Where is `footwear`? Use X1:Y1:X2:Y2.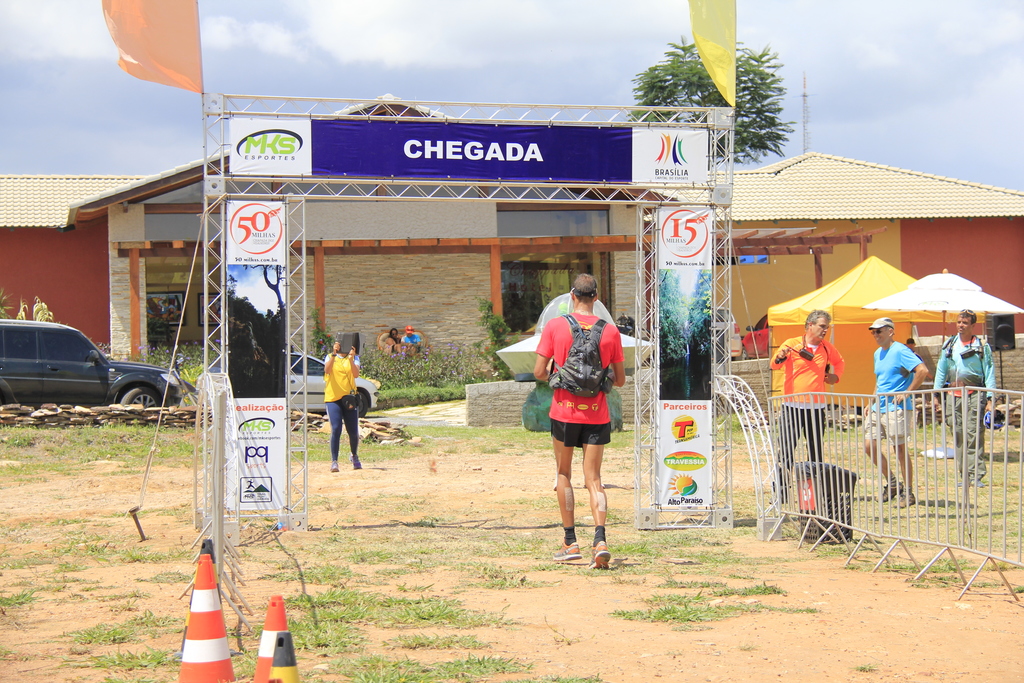
972:478:984:490.
